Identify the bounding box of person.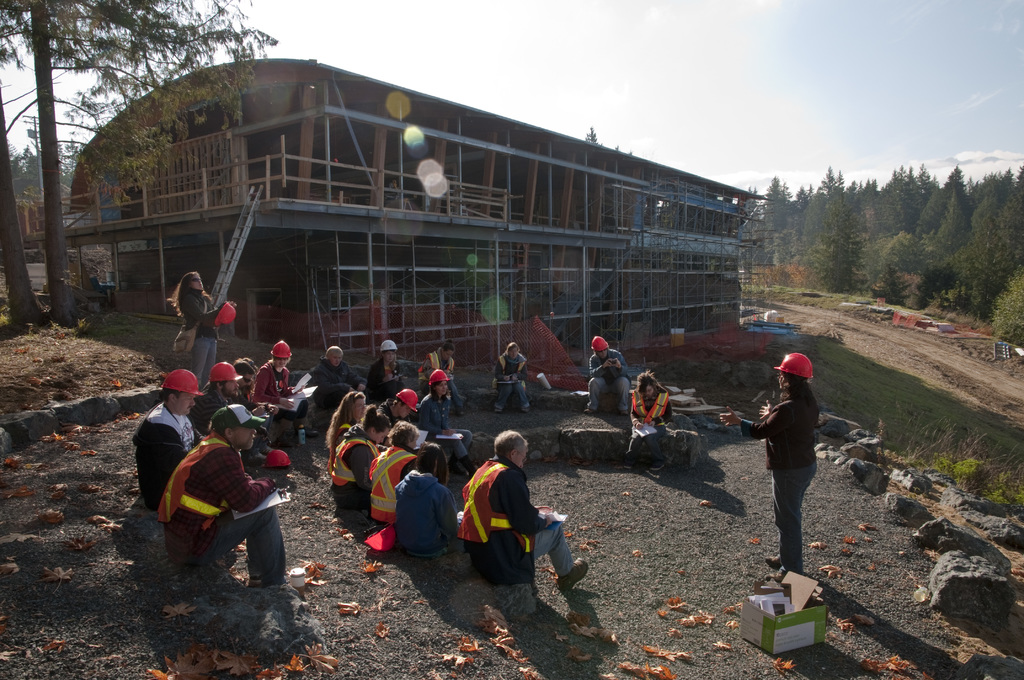
{"x1": 330, "y1": 409, "x2": 388, "y2": 513}.
